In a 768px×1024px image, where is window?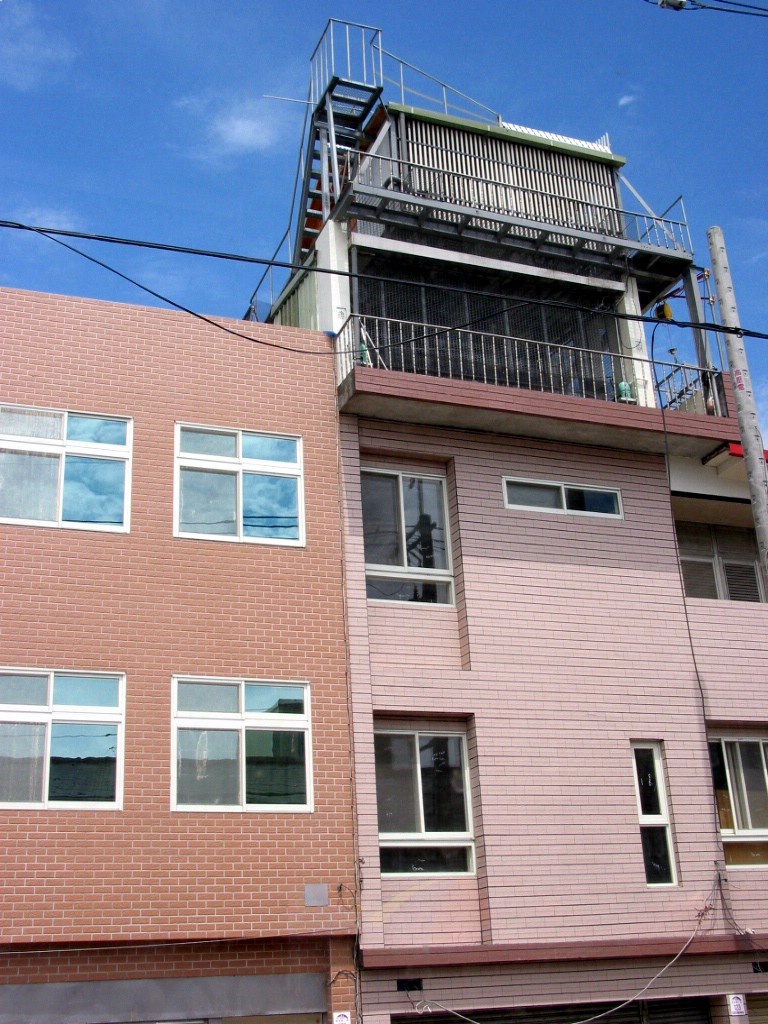
rect(167, 678, 312, 802).
